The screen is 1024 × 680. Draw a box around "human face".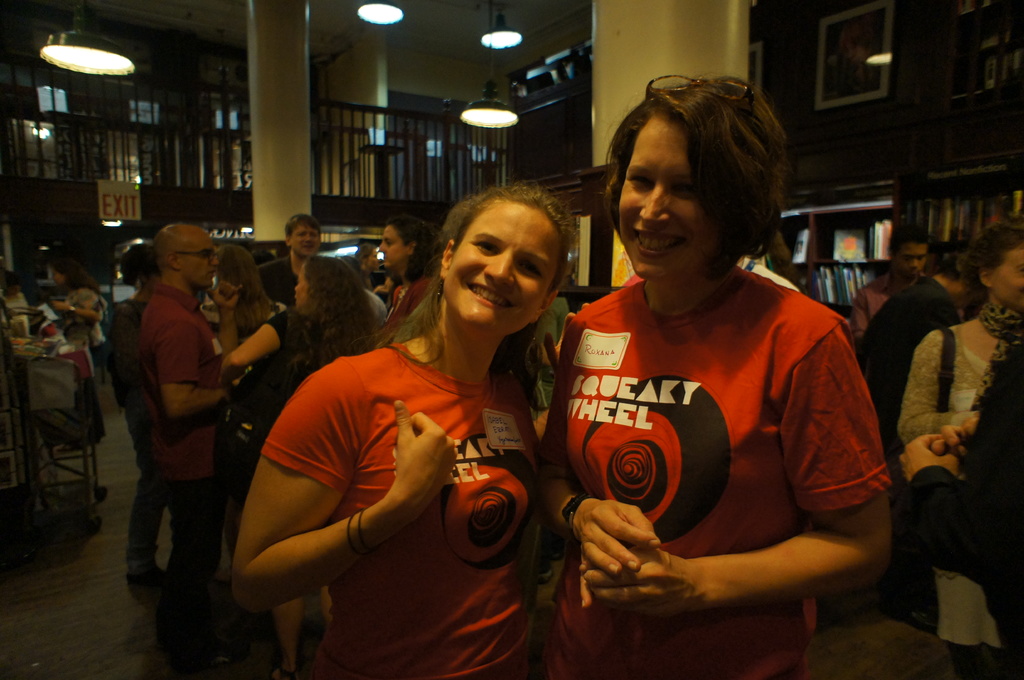
{"left": 990, "top": 248, "right": 1023, "bottom": 310}.
